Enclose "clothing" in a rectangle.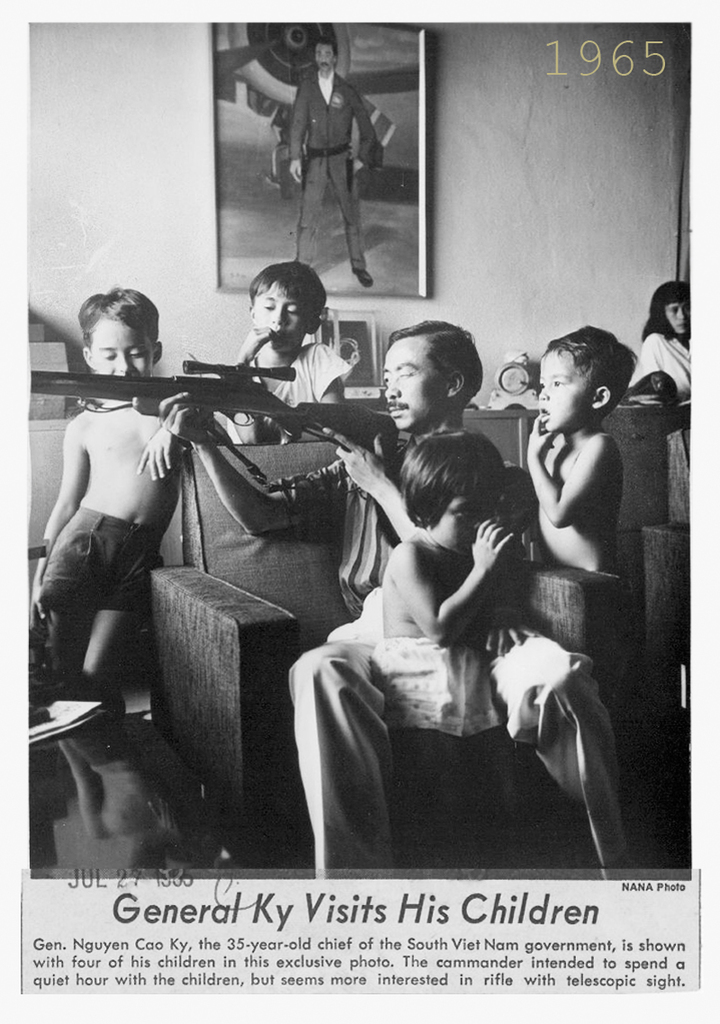
[39, 505, 164, 619].
